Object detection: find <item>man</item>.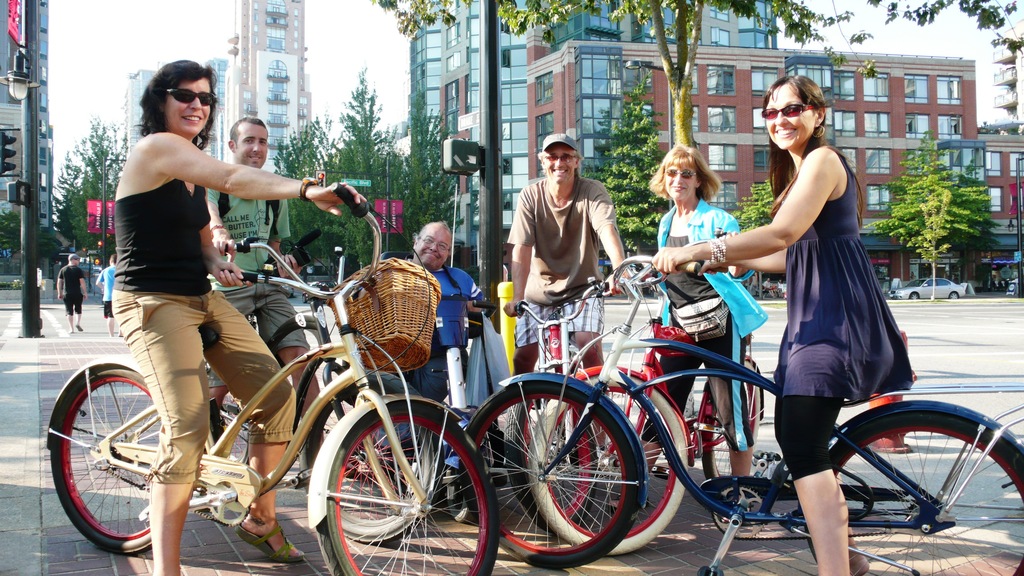
{"left": 502, "top": 133, "right": 636, "bottom": 465}.
